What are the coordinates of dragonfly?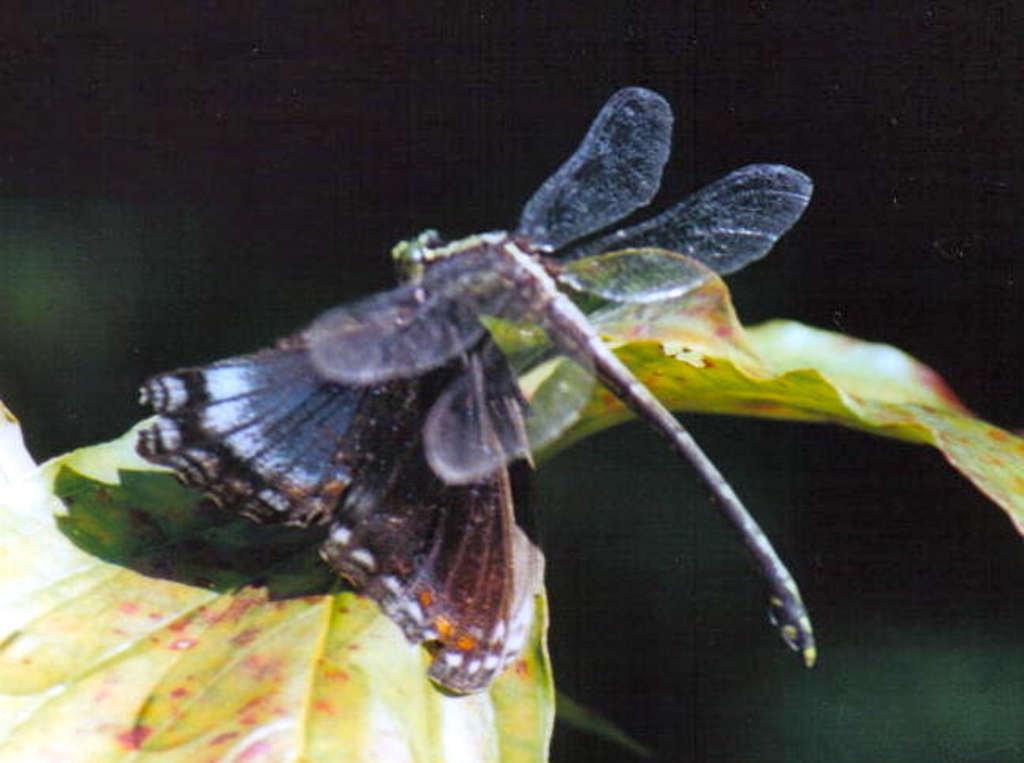
Rect(135, 223, 538, 698).
